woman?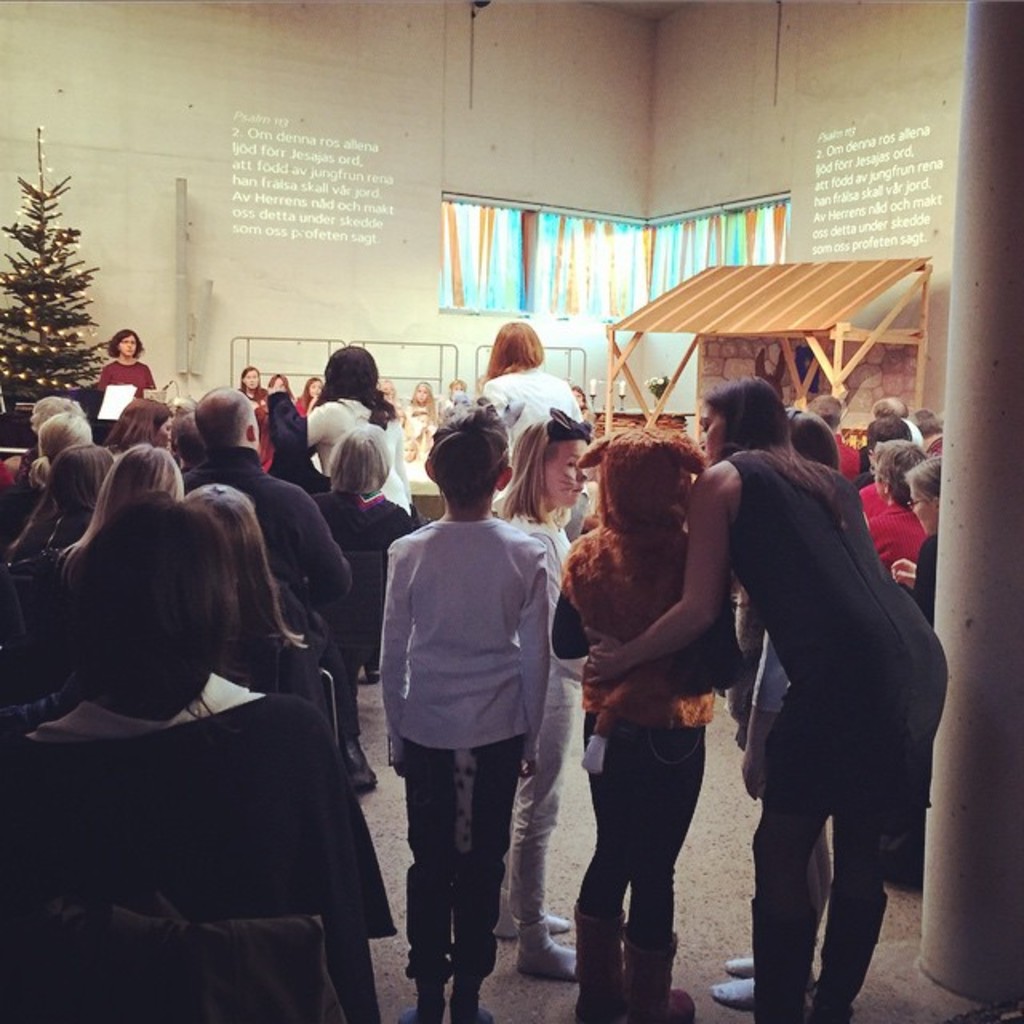
Rect(5, 432, 194, 683)
